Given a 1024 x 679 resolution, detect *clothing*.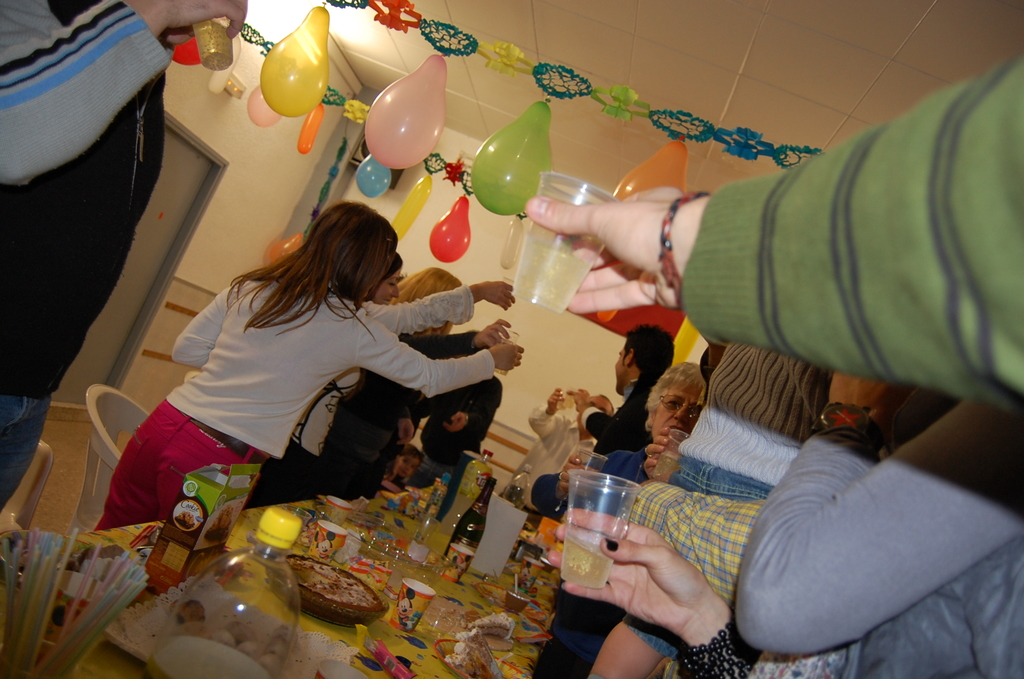
bbox(731, 396, 1023, 678).
